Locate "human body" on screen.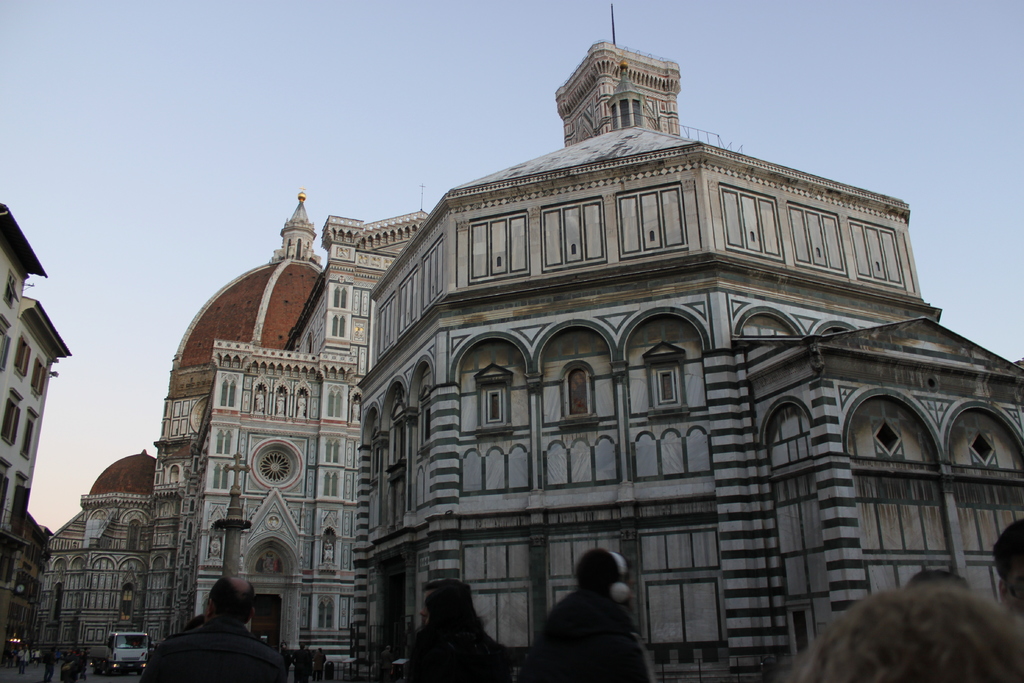
On screen at {"left": 535, "top": 558, "right": 654, "bottom": 673}.
